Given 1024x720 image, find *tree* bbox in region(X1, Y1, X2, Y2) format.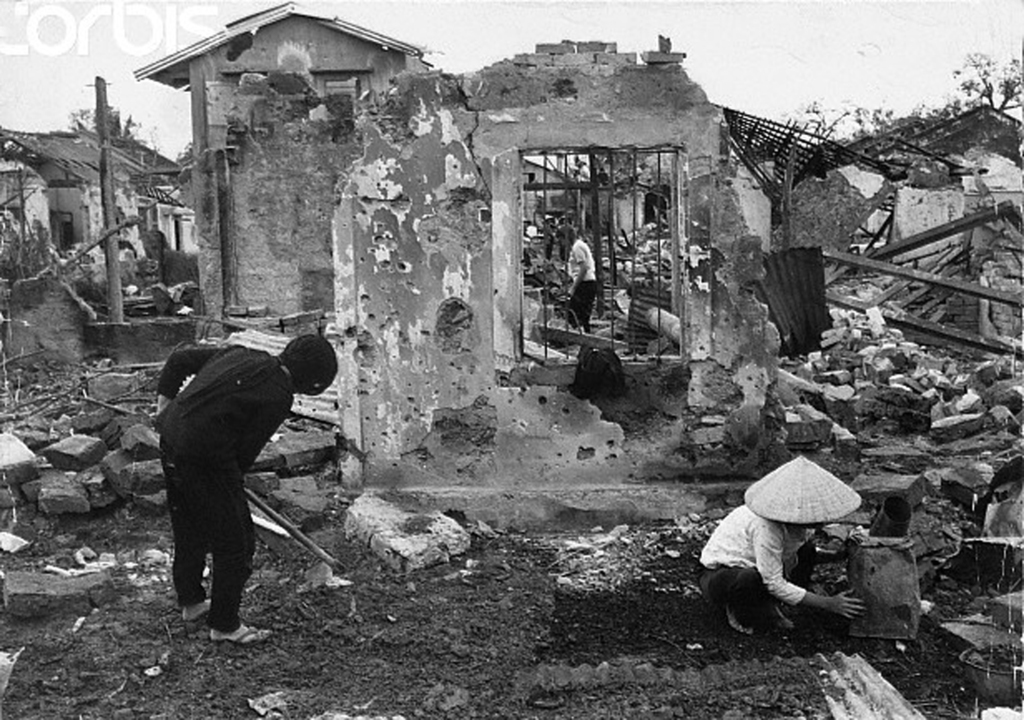
region(763, 101, 901, 170).
